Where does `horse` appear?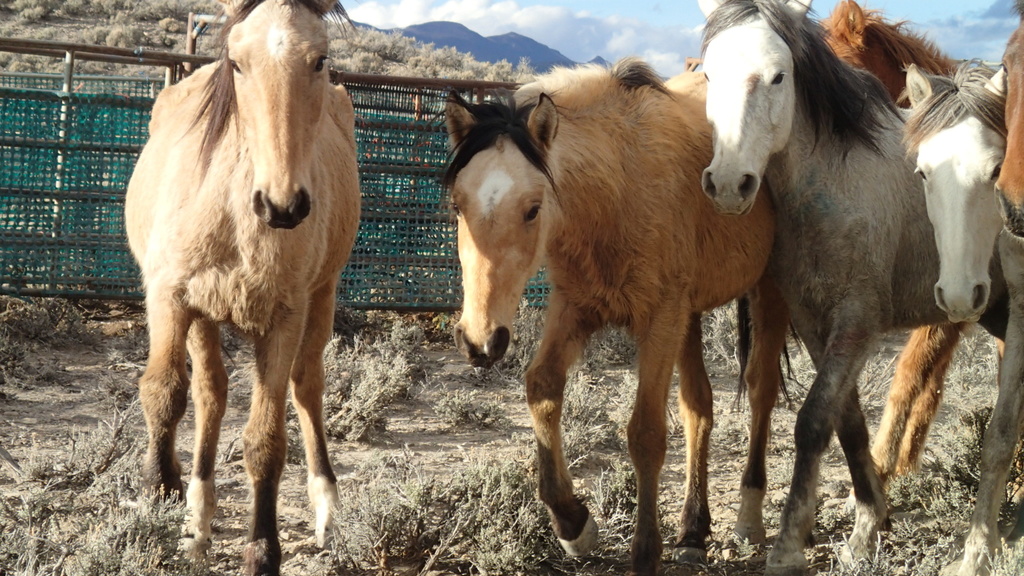
Appears at x1=118, y1=0, x2=366, y2=575.
